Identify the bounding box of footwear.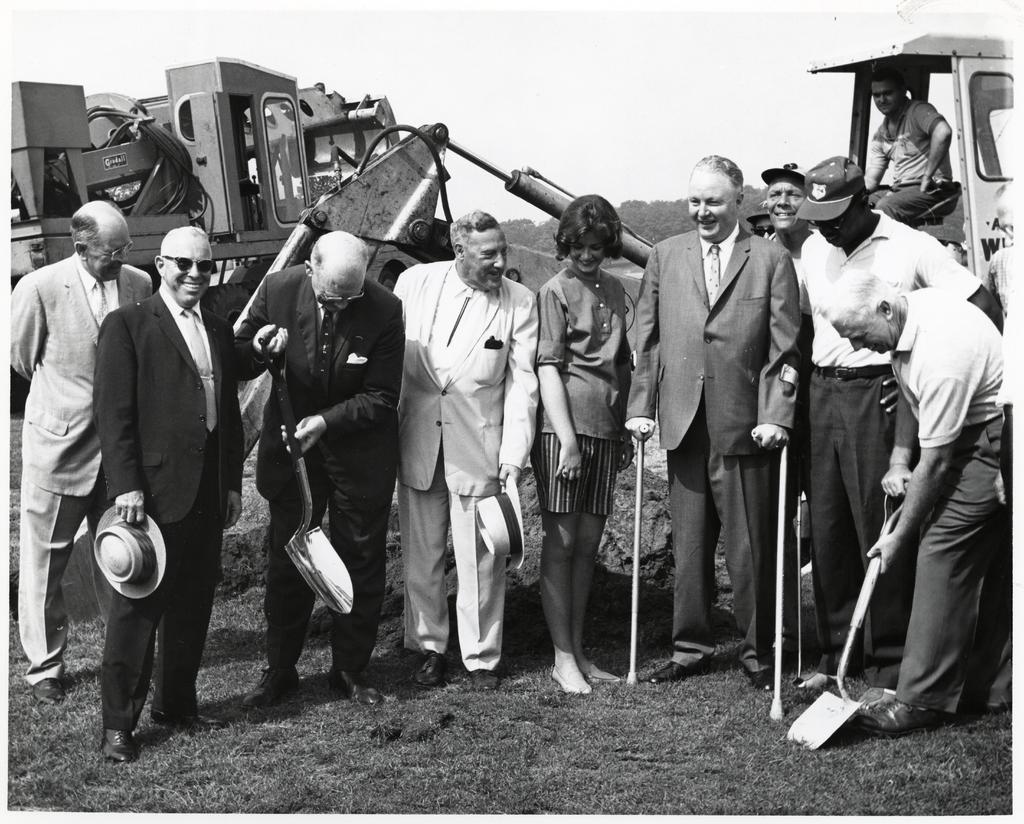
<bbox>749, 659, 774, 691</bbox>.
